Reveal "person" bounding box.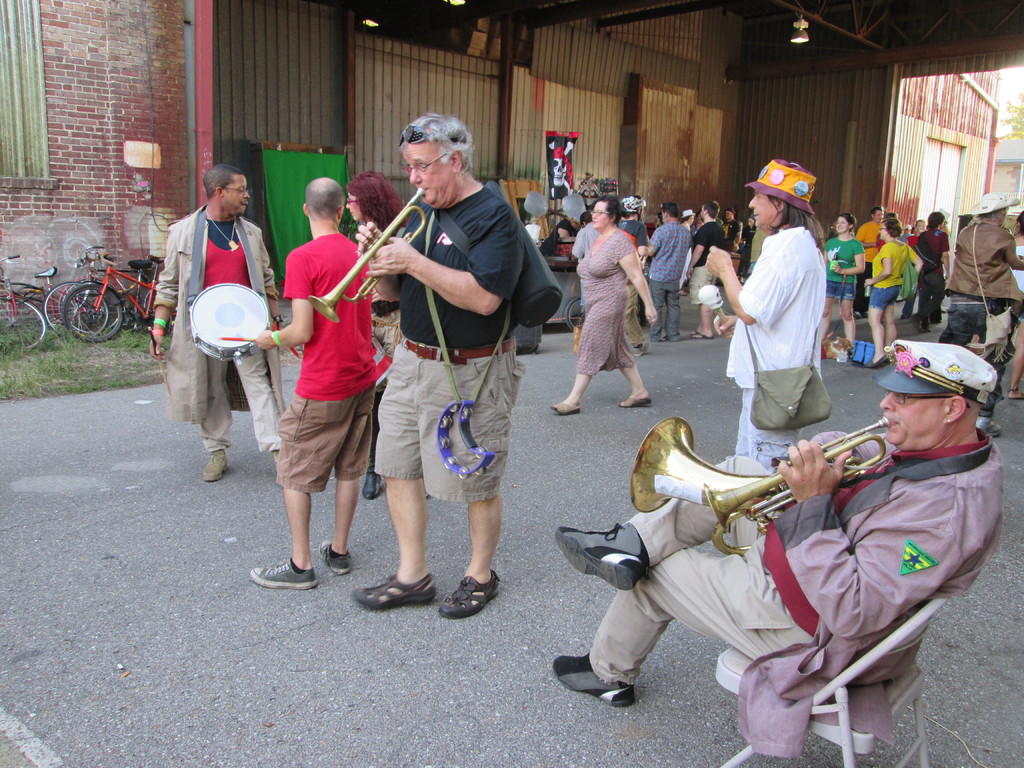
Revealed: 266 172 381 574.
